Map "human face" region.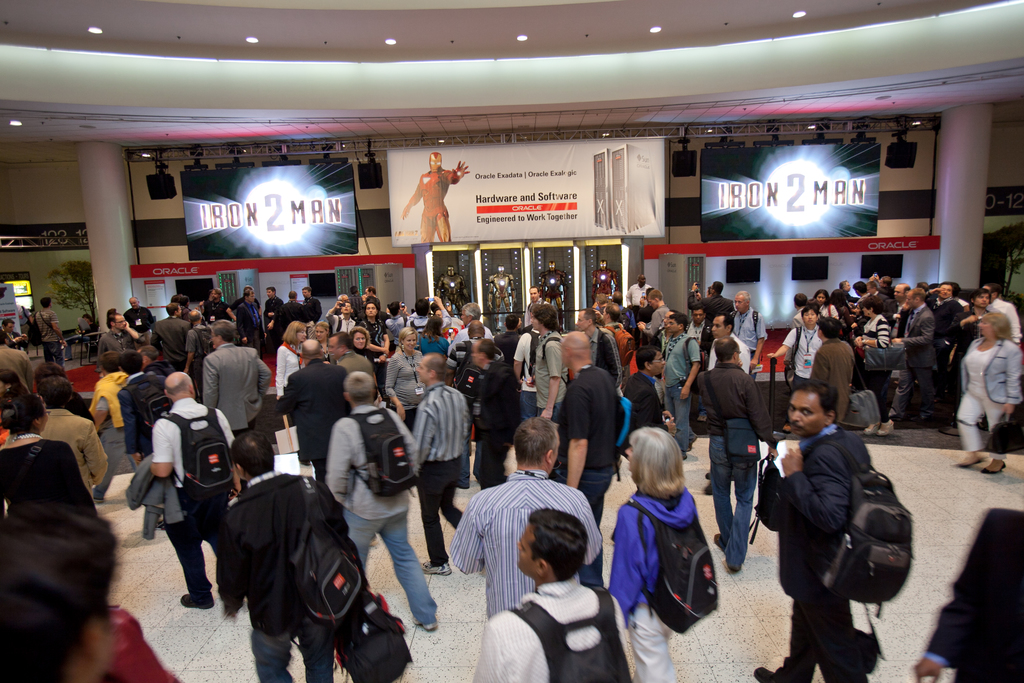
Mapped to <region>115, 315, 126, 331</region>.
